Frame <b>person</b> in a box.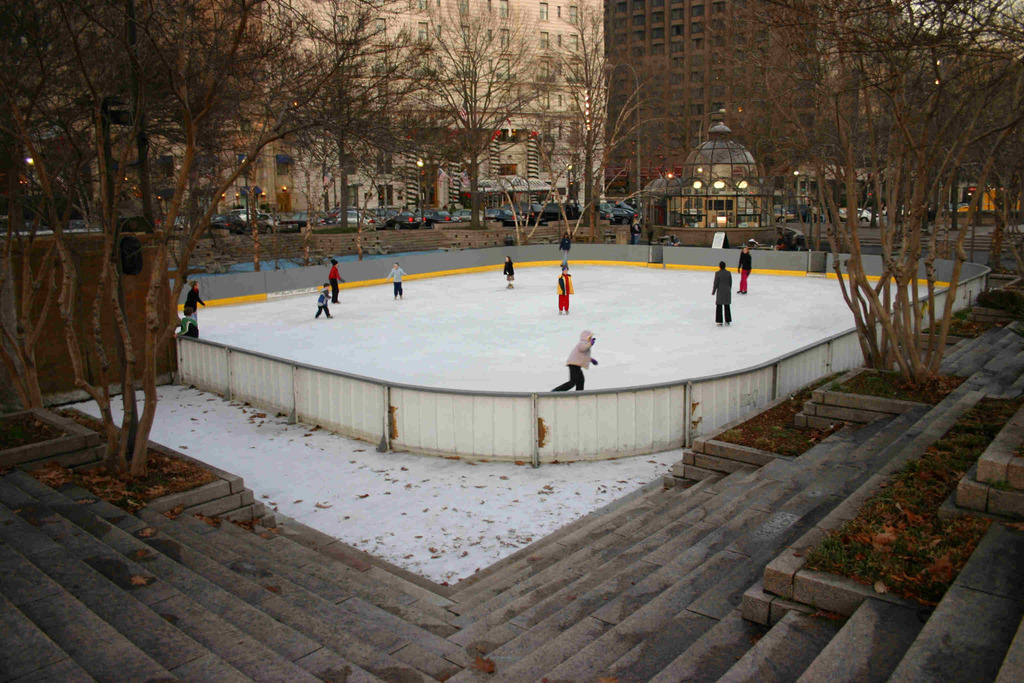
[184, 277, 206, 329].
